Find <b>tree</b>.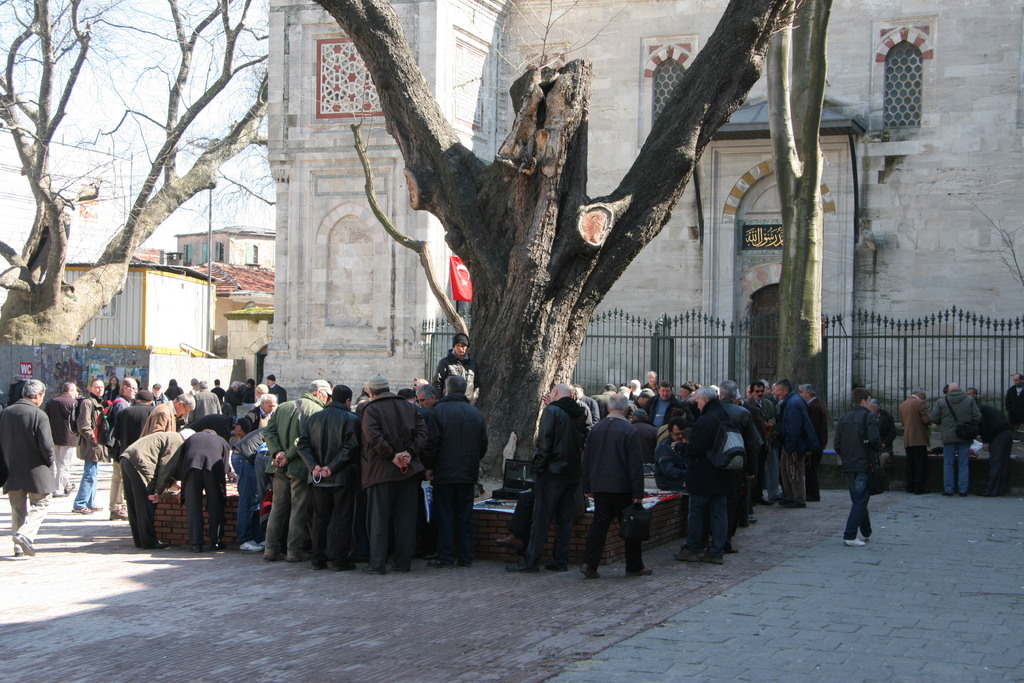
0,0,278,342.
